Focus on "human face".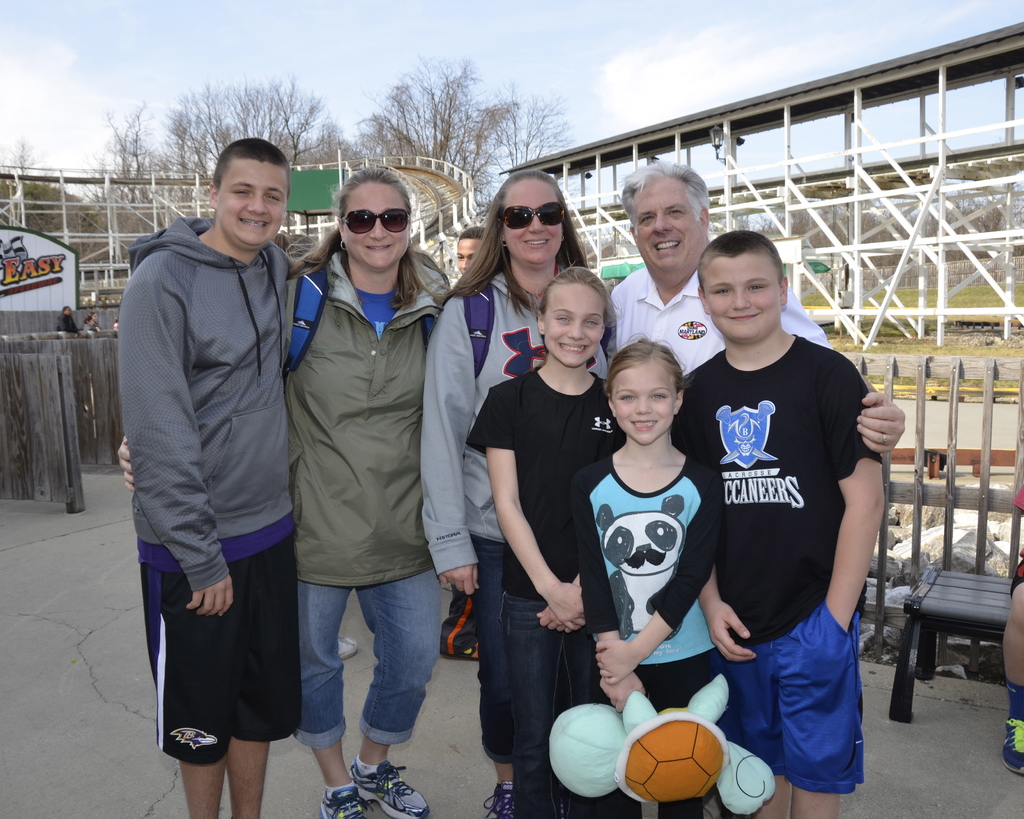
Focused at box=[456, 233, 490, 279].
